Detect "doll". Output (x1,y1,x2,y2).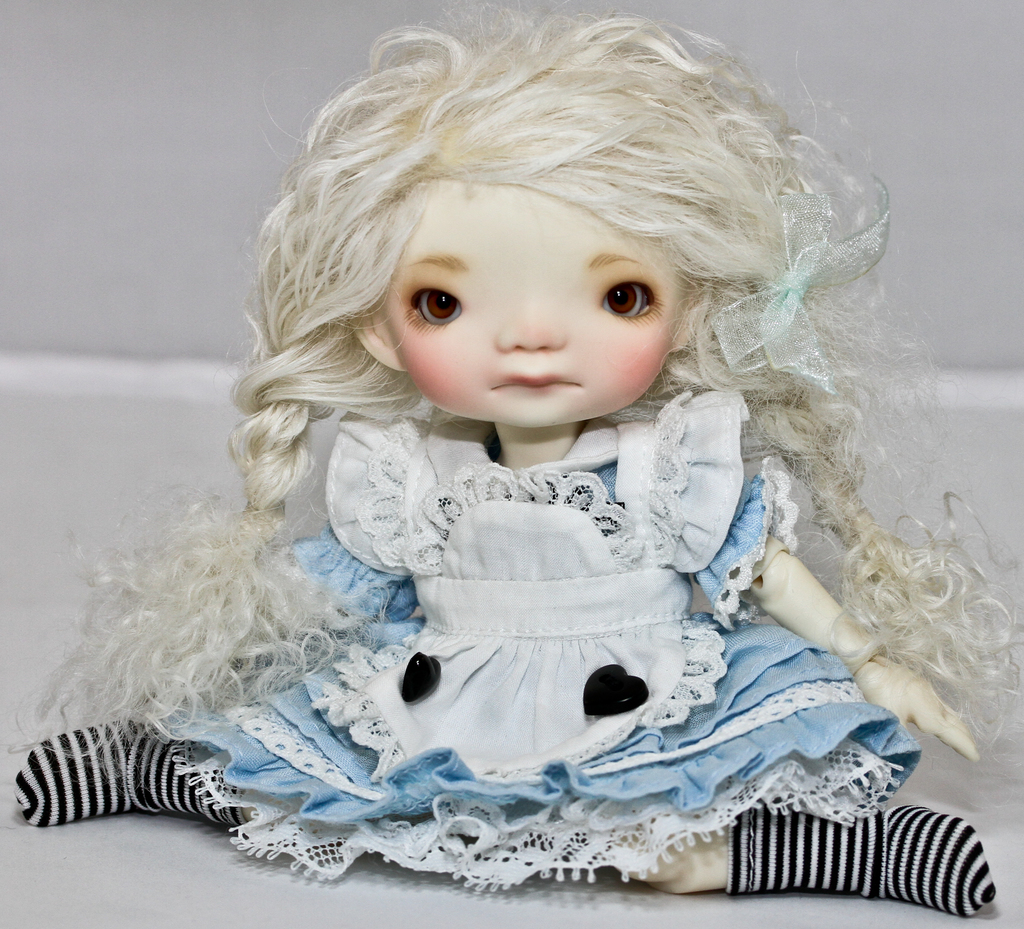
(44,12,1008,884).
